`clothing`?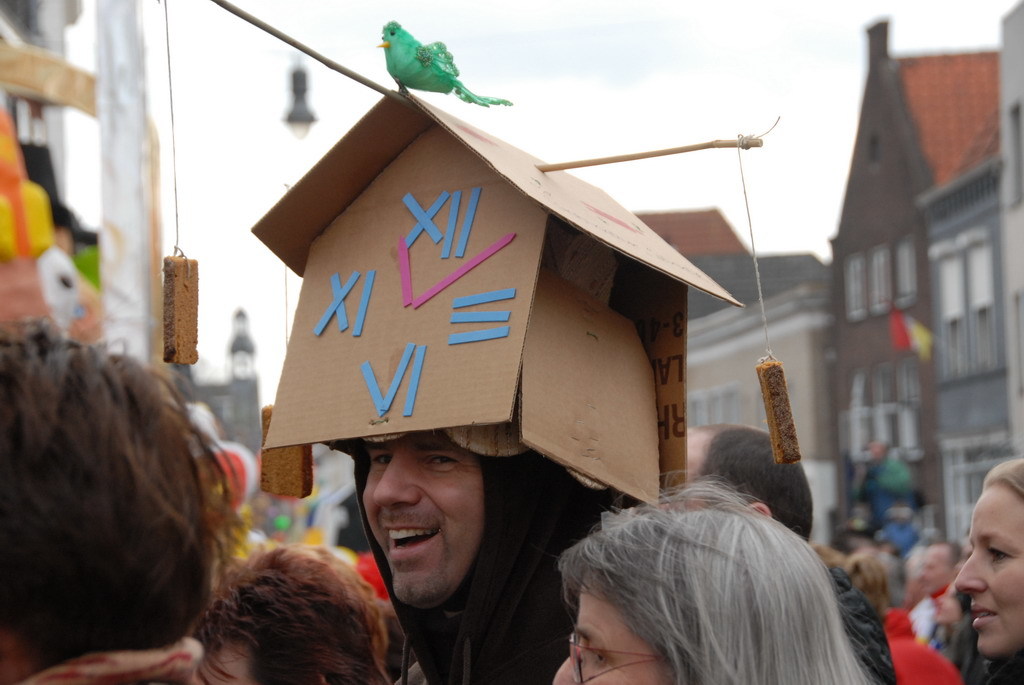
(x1=357, y1=420, x2=606, y2=684)
